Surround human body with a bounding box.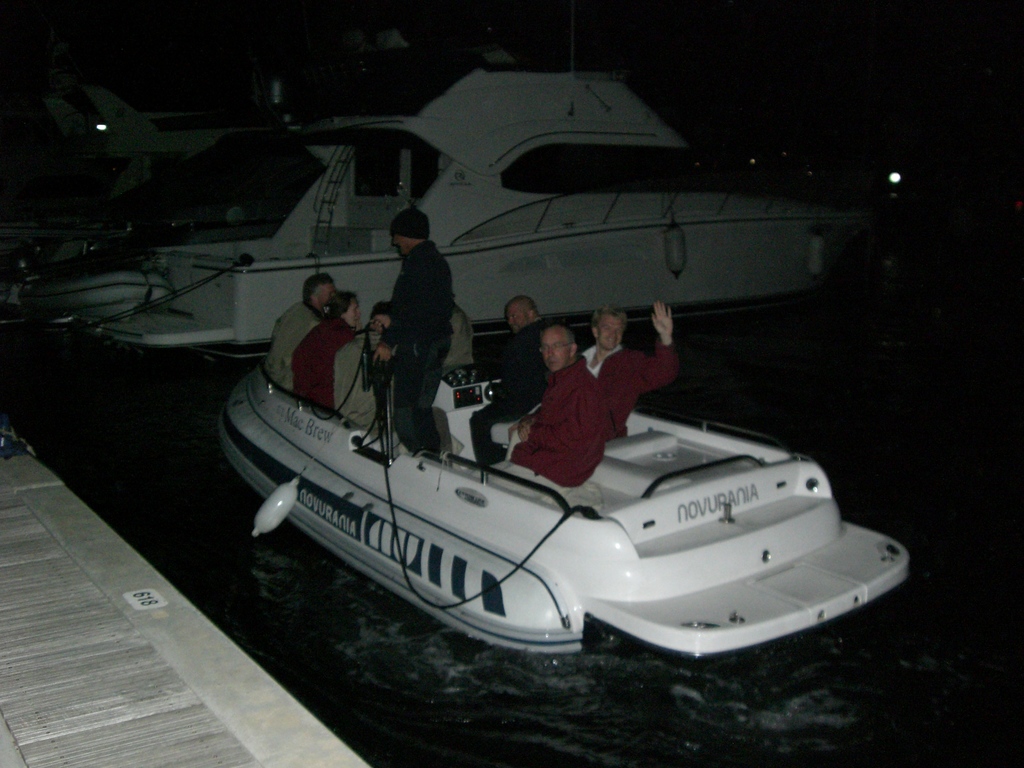
<bbox>453, 287, 550, 461</bbox>.
